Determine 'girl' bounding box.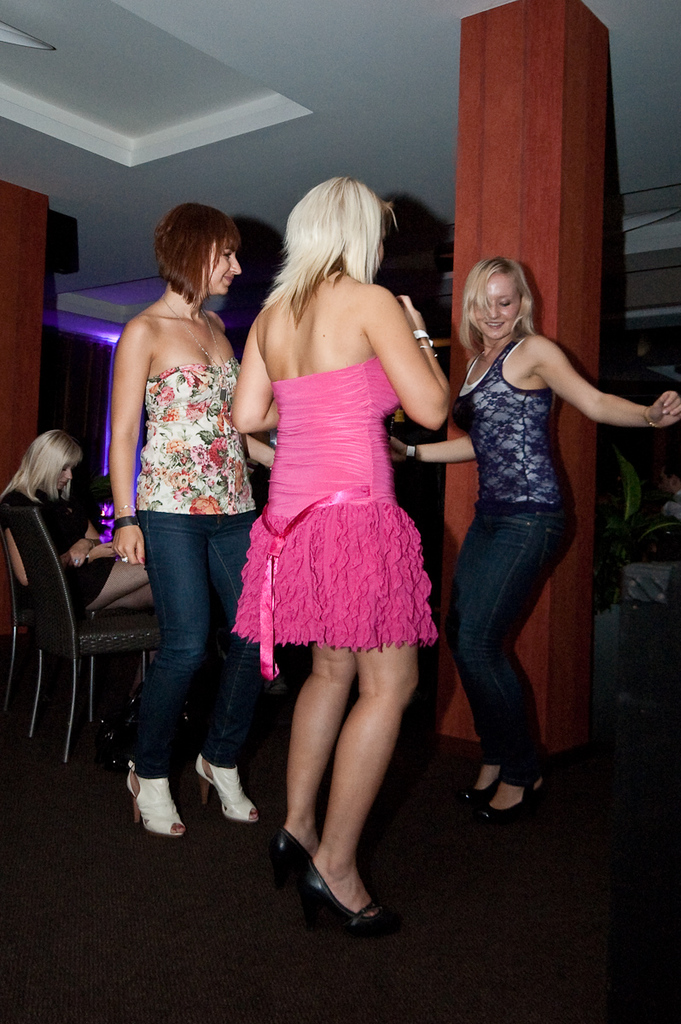
Determined: crop(0, 431, 155, 609).
